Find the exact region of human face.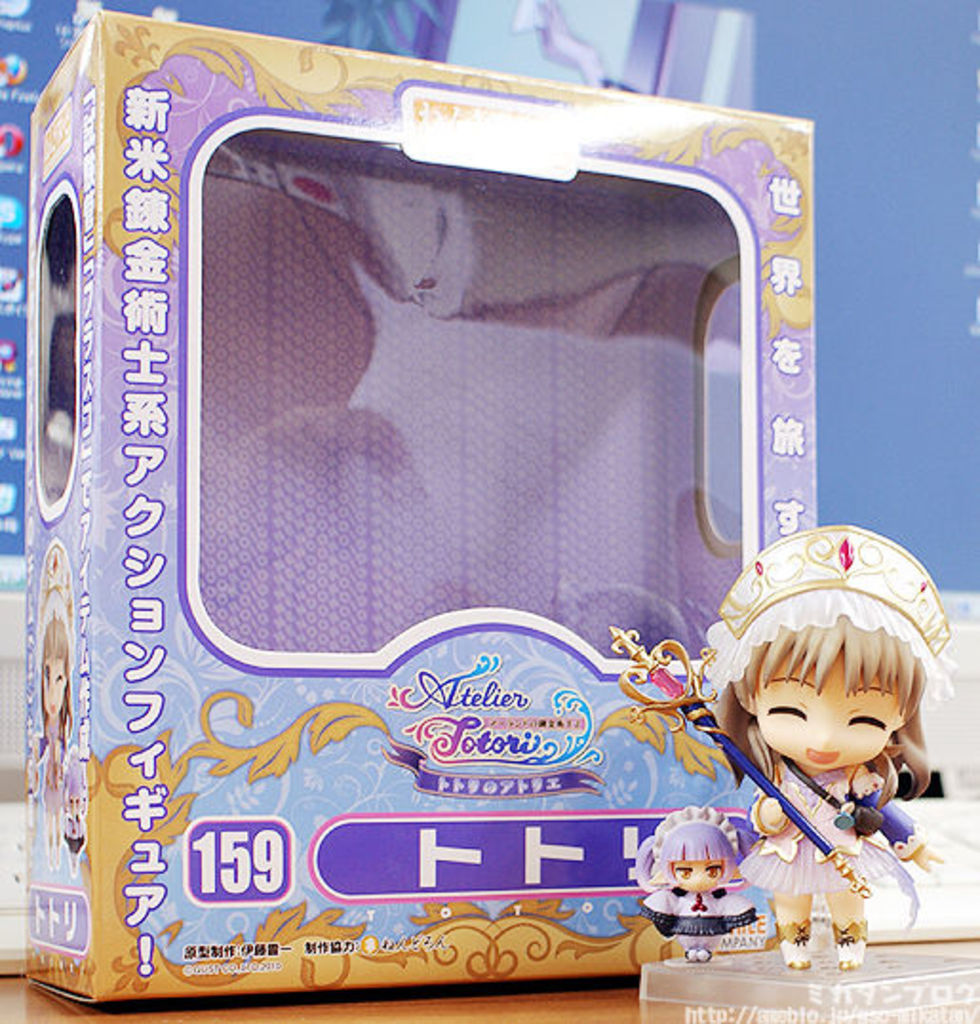
Exact region: region(38, 655, 65, 721).
